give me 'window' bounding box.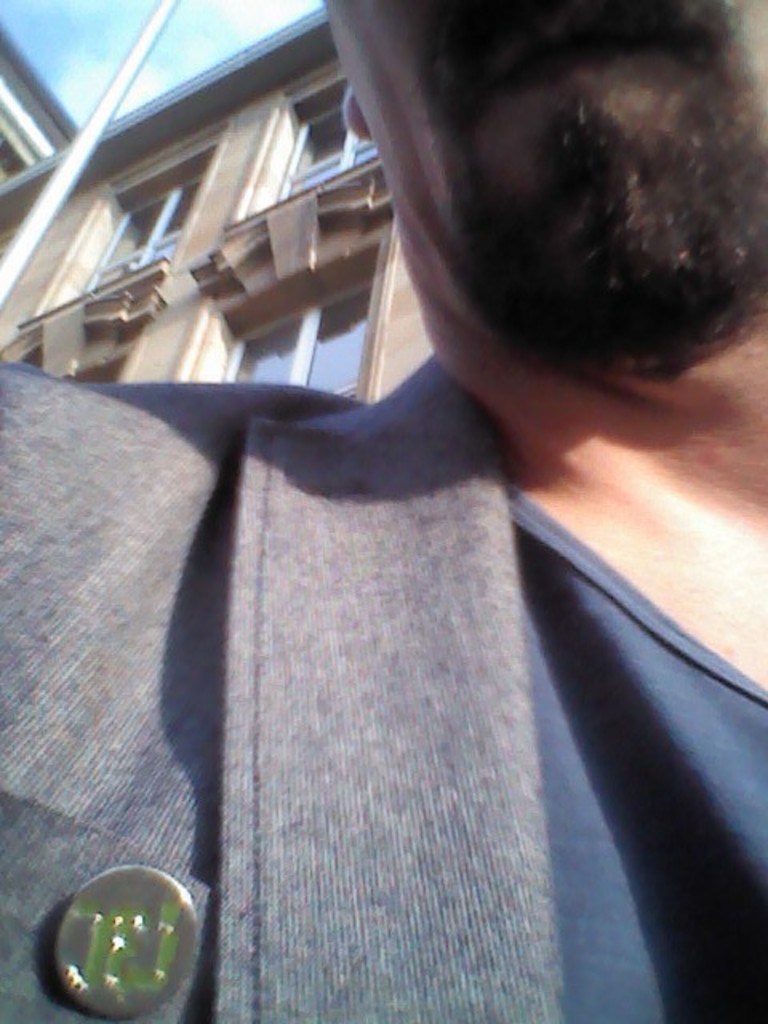
bbox=(88, 163, 205, 278).
